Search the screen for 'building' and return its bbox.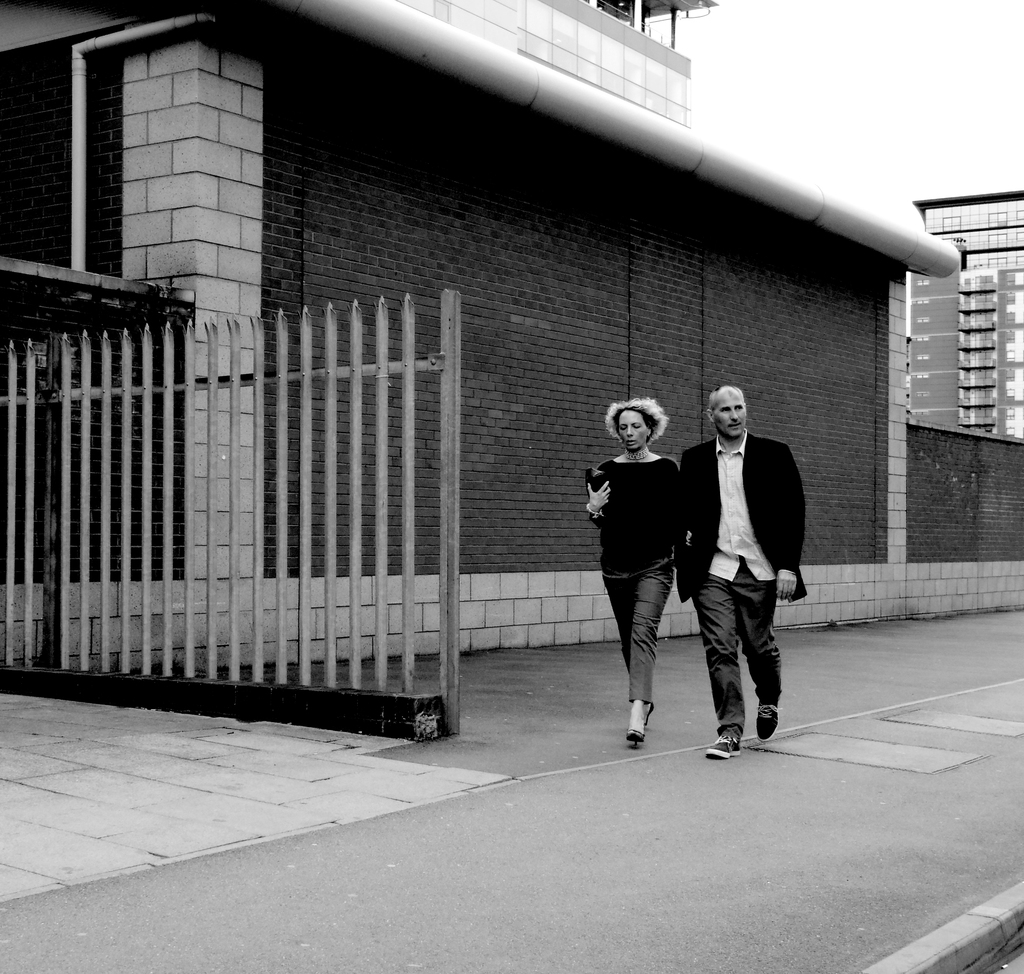
Found: (x1=0, y1=0, x2=1023, y2=669).
